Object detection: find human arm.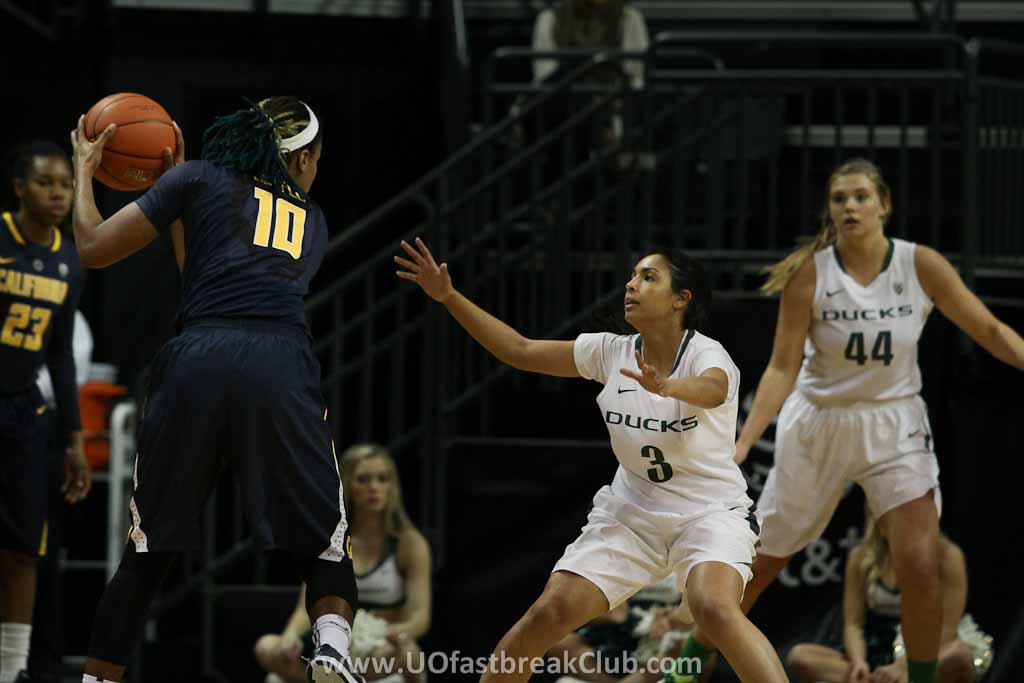
l=610, t=341, r=737, b=421.
